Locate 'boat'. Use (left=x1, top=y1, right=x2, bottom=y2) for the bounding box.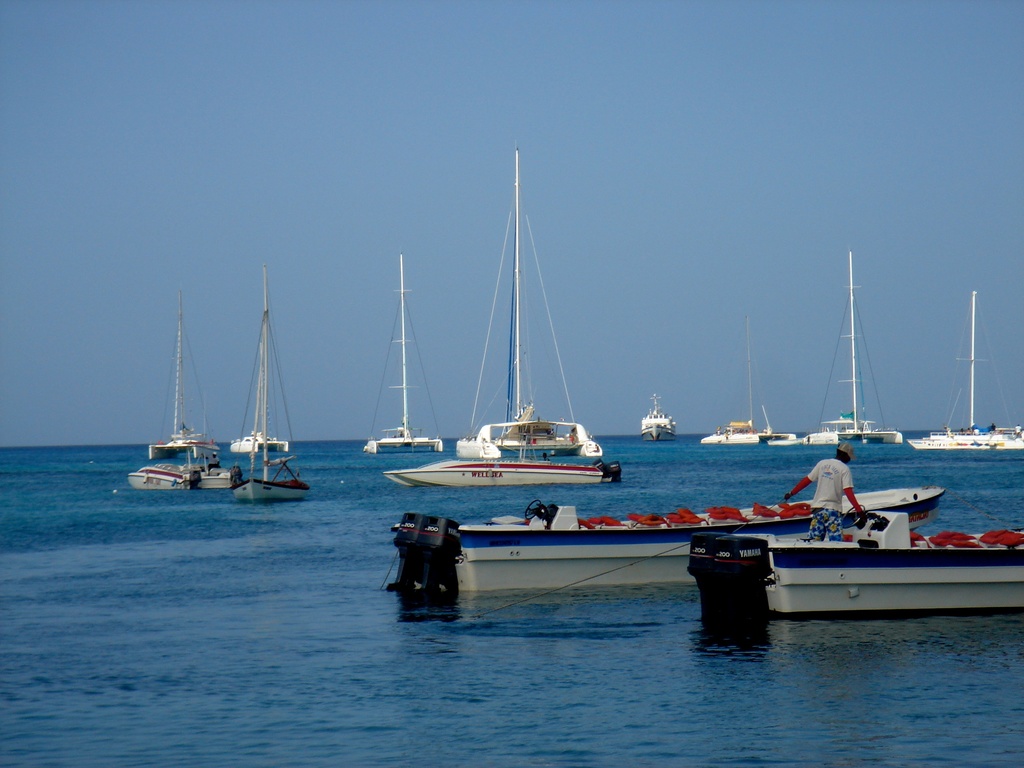
(left=148, top=287, right=228, bottom=468).
